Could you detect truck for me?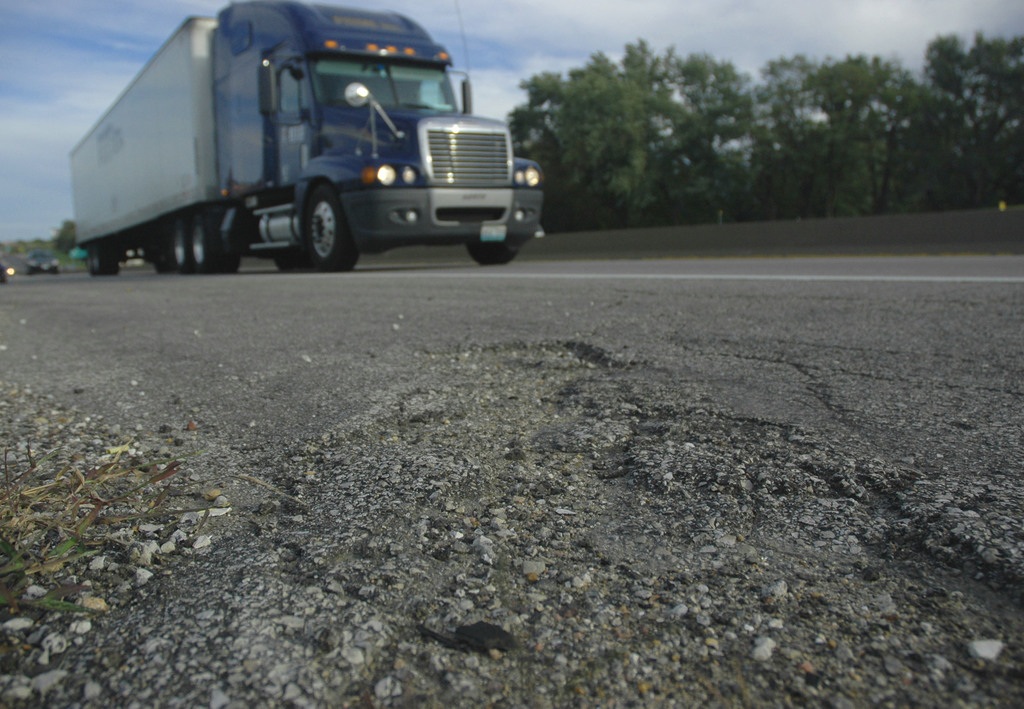
Detection result: [70,2,538,269].
